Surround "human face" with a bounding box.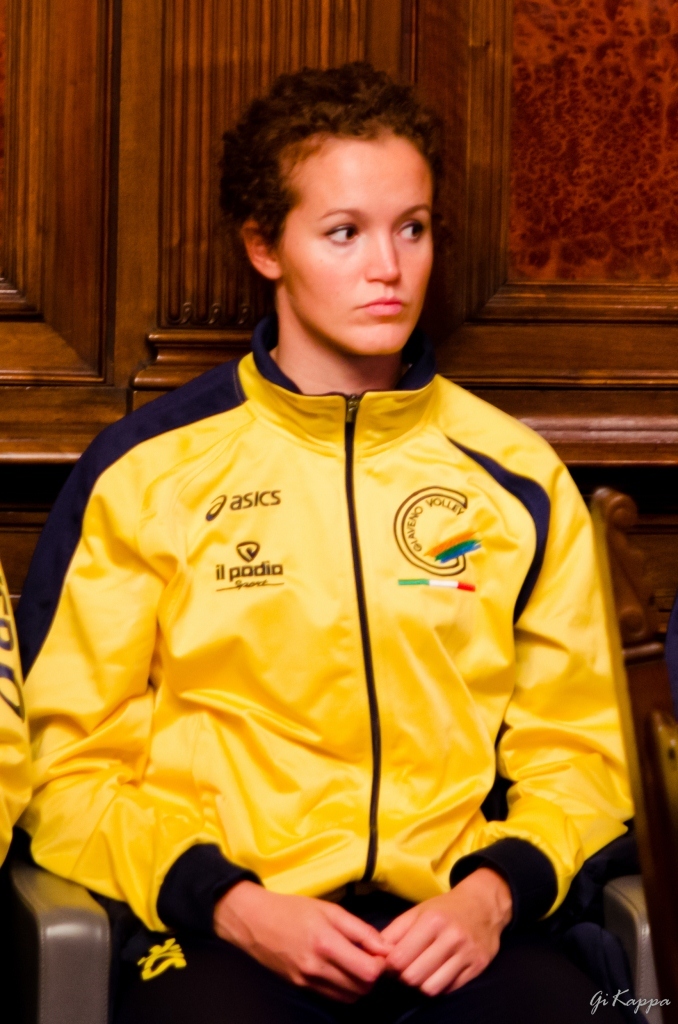
<bbox>277, 120, 435, 361</bbox>.
